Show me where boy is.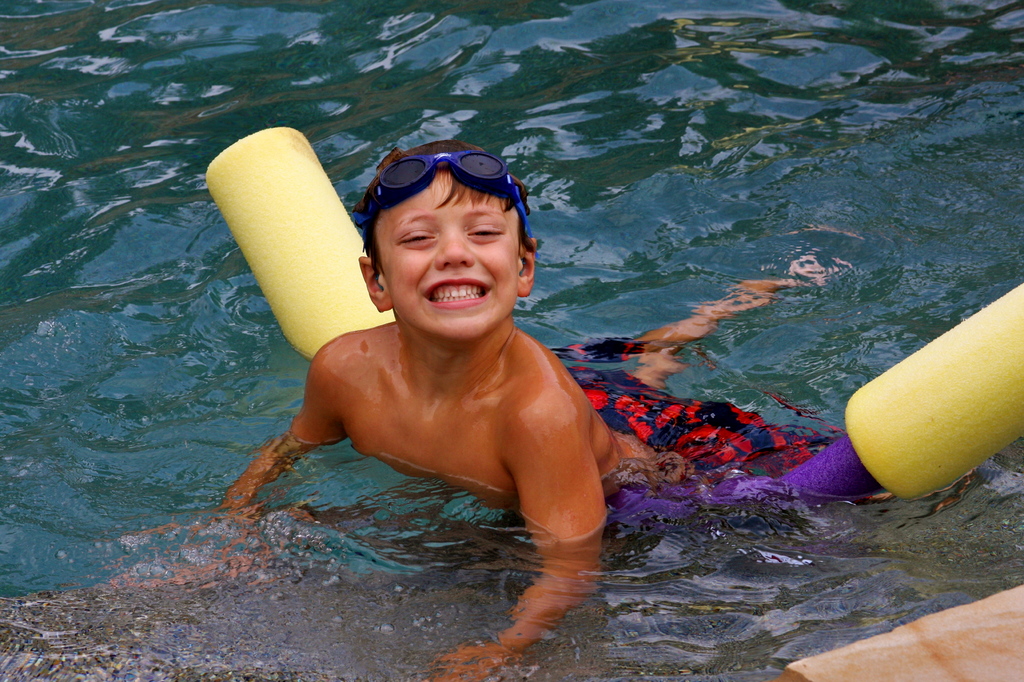
boy is at box(202, 136, 829, 681).
